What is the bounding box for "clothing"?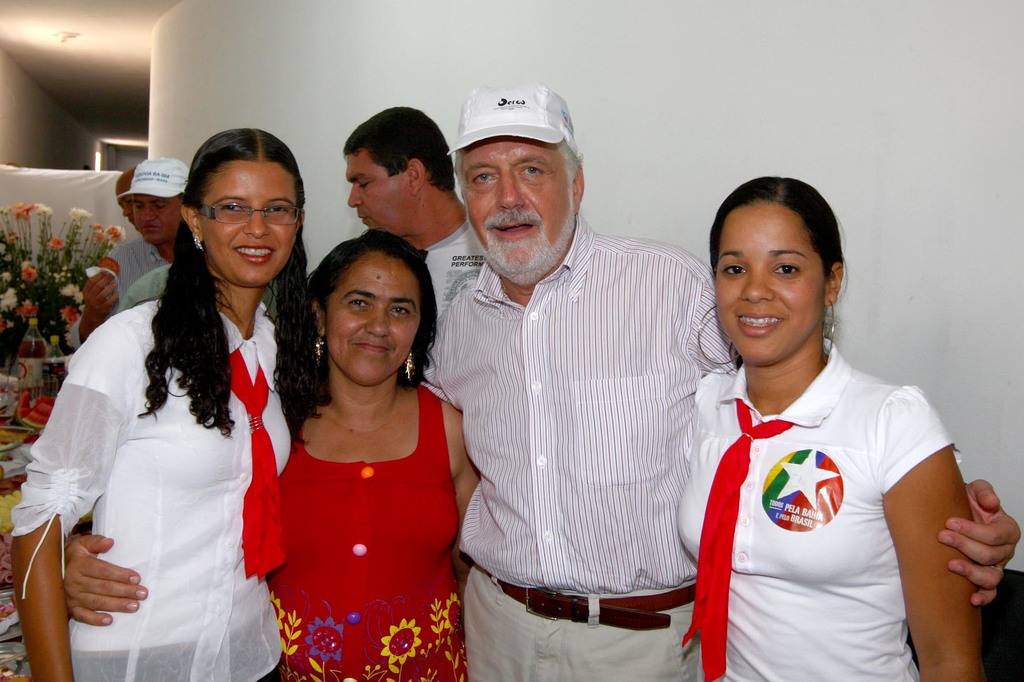
[left=679, top=333, right=955, bottom=681].
